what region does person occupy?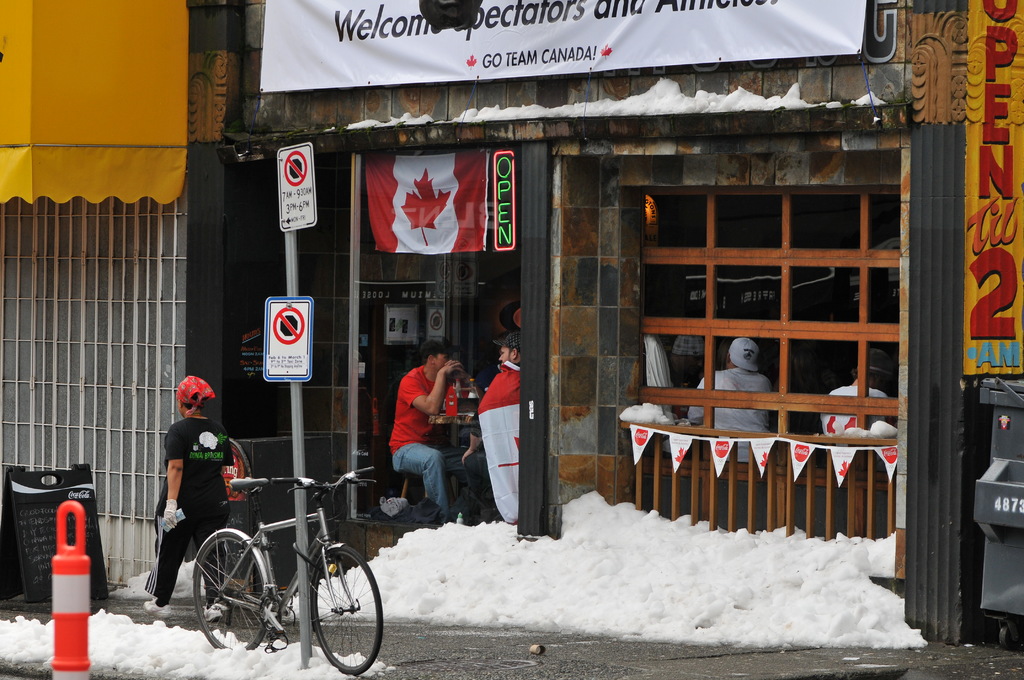
691:335:772:439.
